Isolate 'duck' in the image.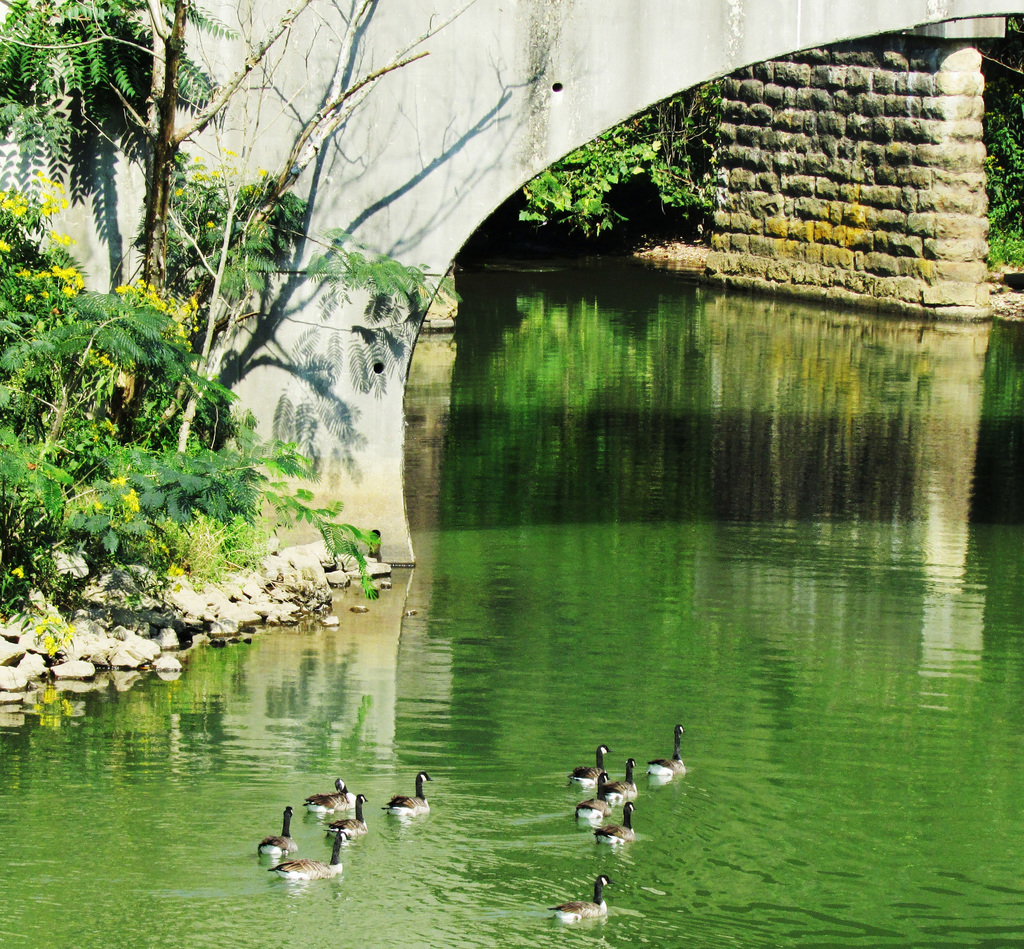
Isolated region: 596,799,646,849.
